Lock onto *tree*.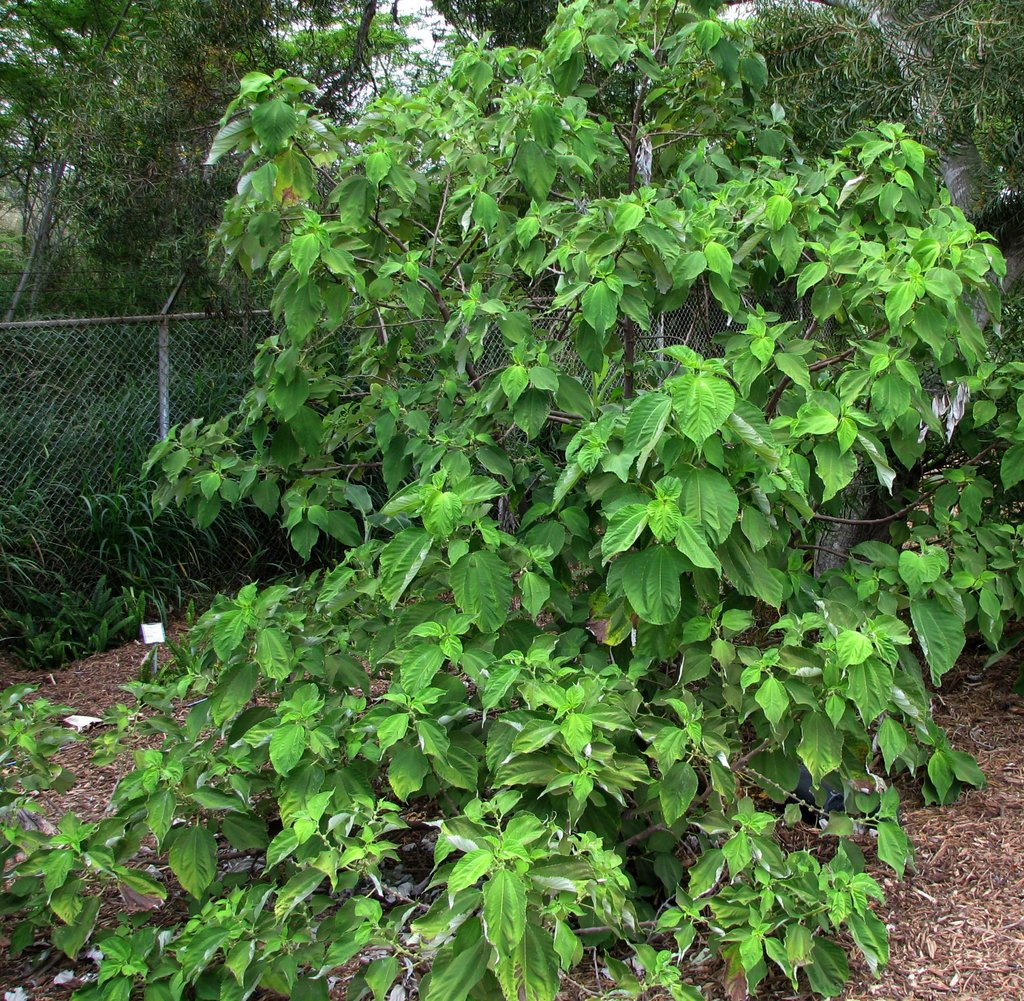
Locked: {"x1": 0, "y1": 0, "x2": 453, "y2": 321}.
